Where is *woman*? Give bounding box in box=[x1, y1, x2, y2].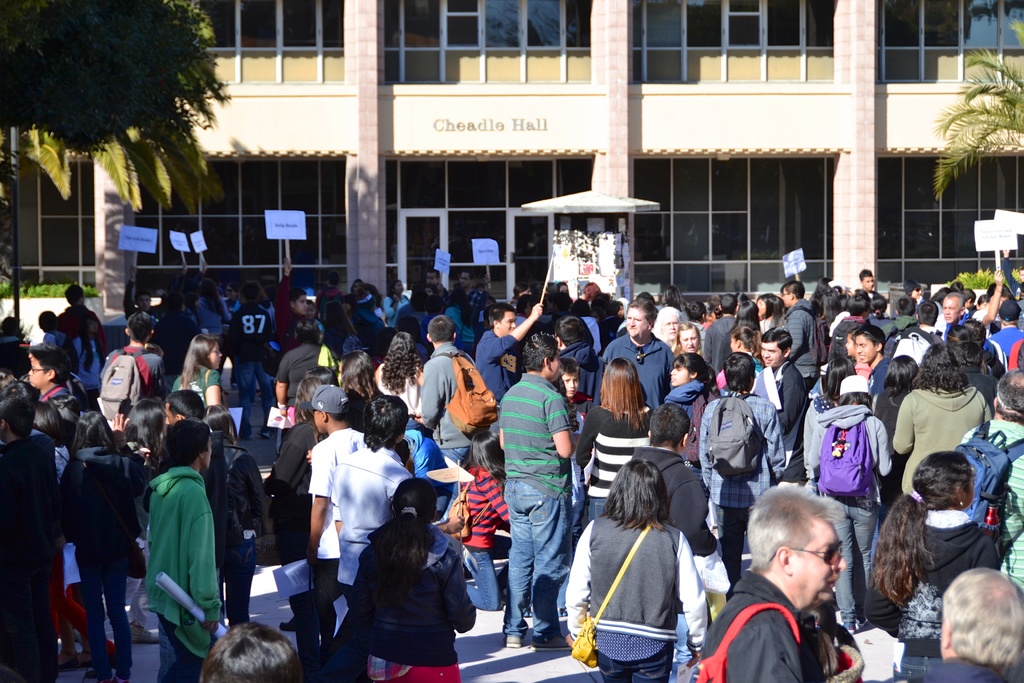
box=[663, 350, 724, 470].
